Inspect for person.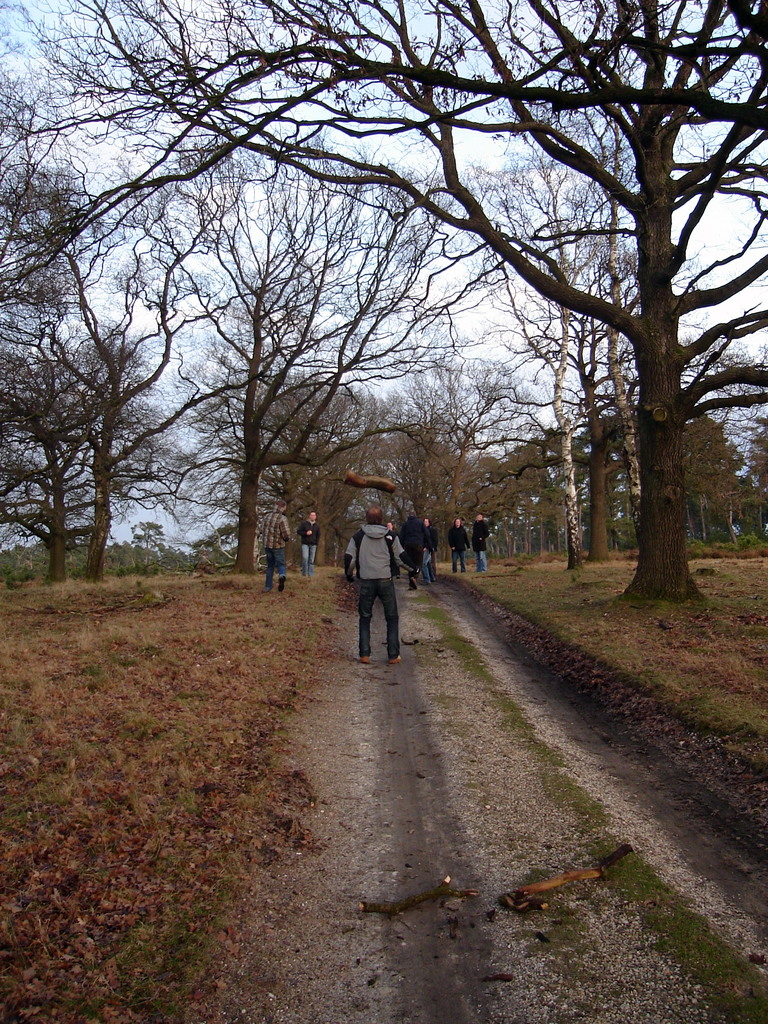
Inspection: rect(296, 509, 319, 578).
